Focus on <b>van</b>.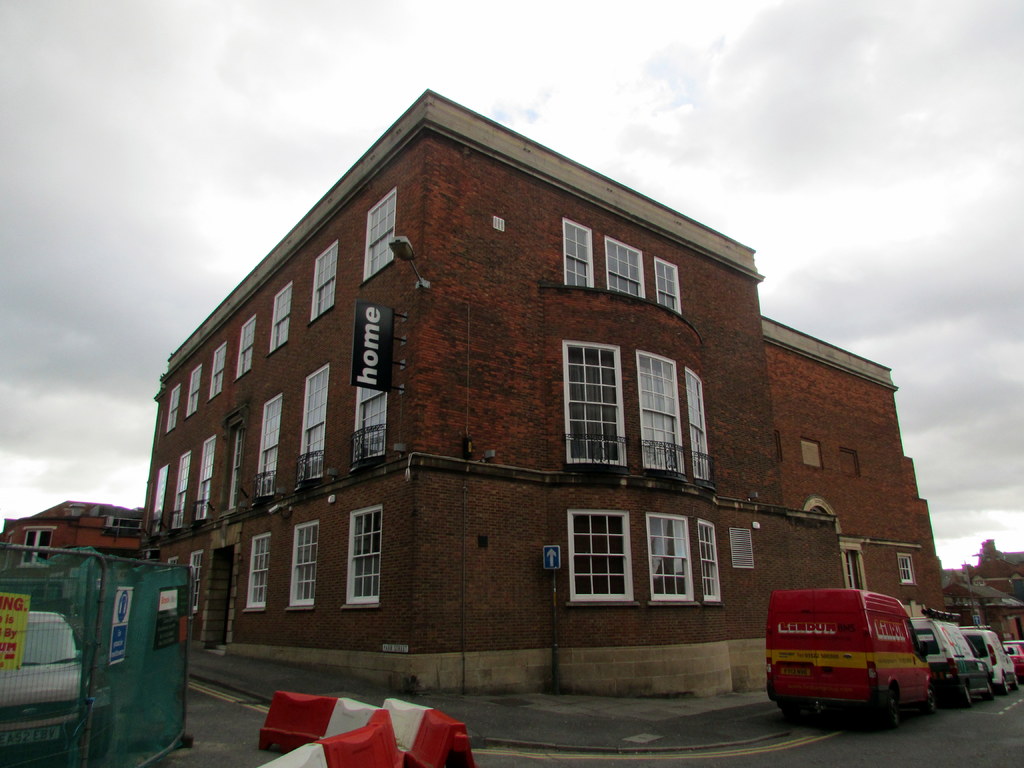
Focused at <bbox>763, 584, 935, 729</bbox>.
